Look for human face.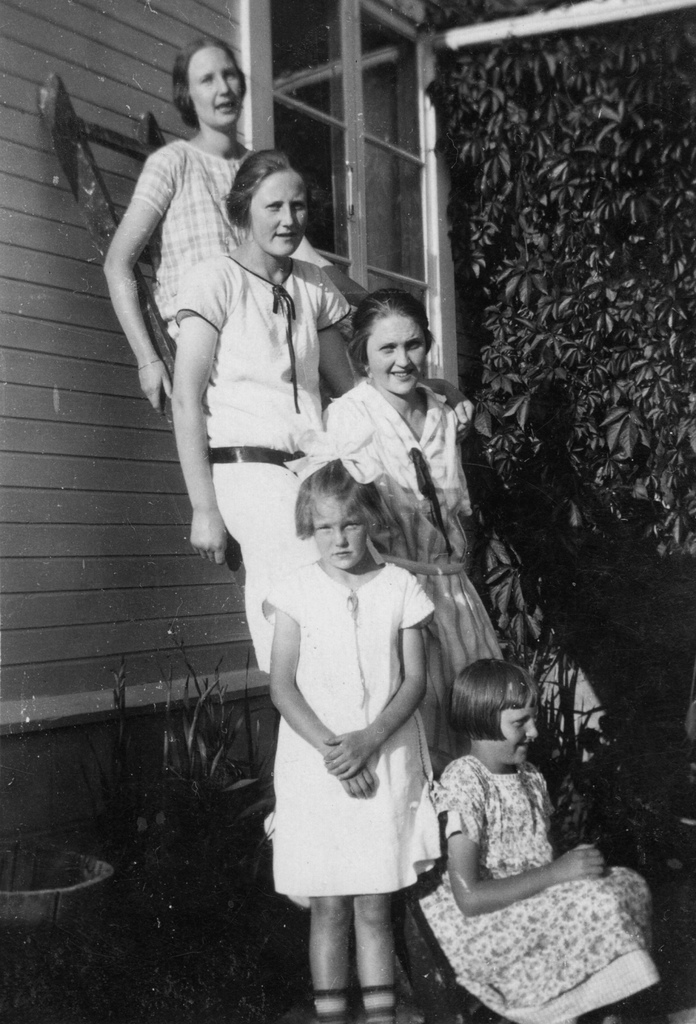
Found: Rect(312, 487, 361, 569).
